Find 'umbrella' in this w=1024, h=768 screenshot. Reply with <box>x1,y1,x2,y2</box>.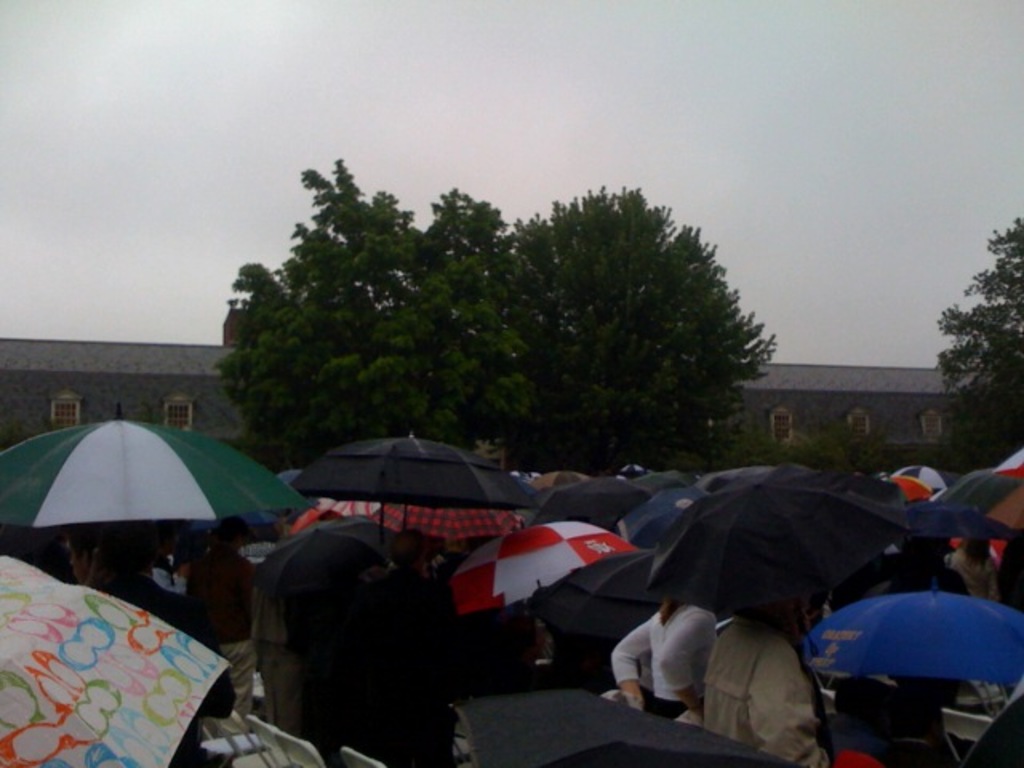
<box>0,410,310,576</box>.
